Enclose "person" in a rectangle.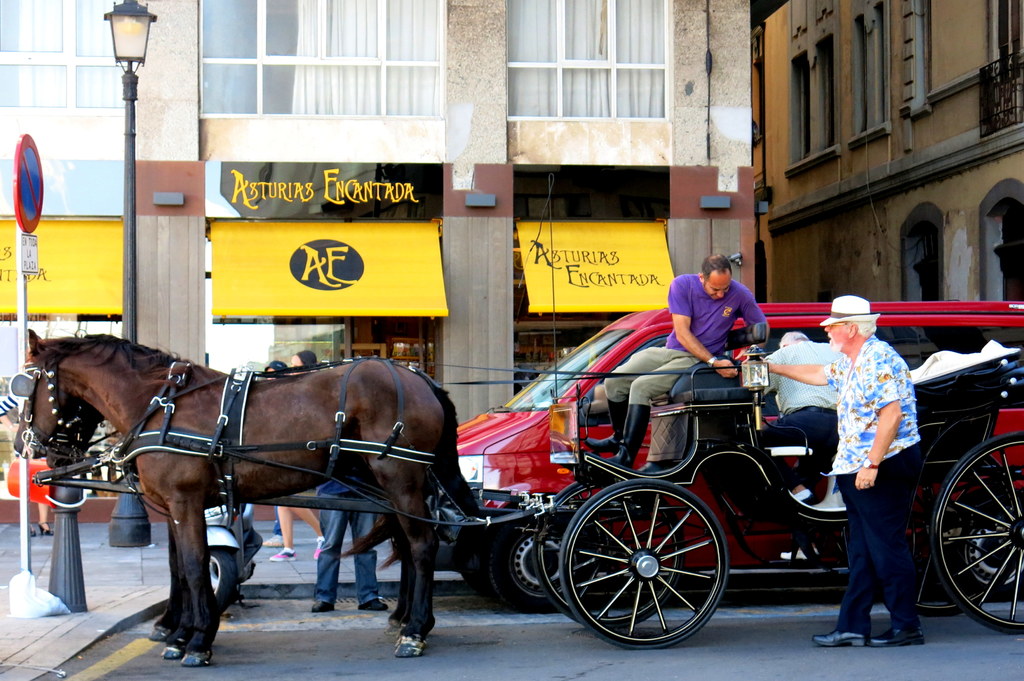
region(584, 251, 770, 467).
